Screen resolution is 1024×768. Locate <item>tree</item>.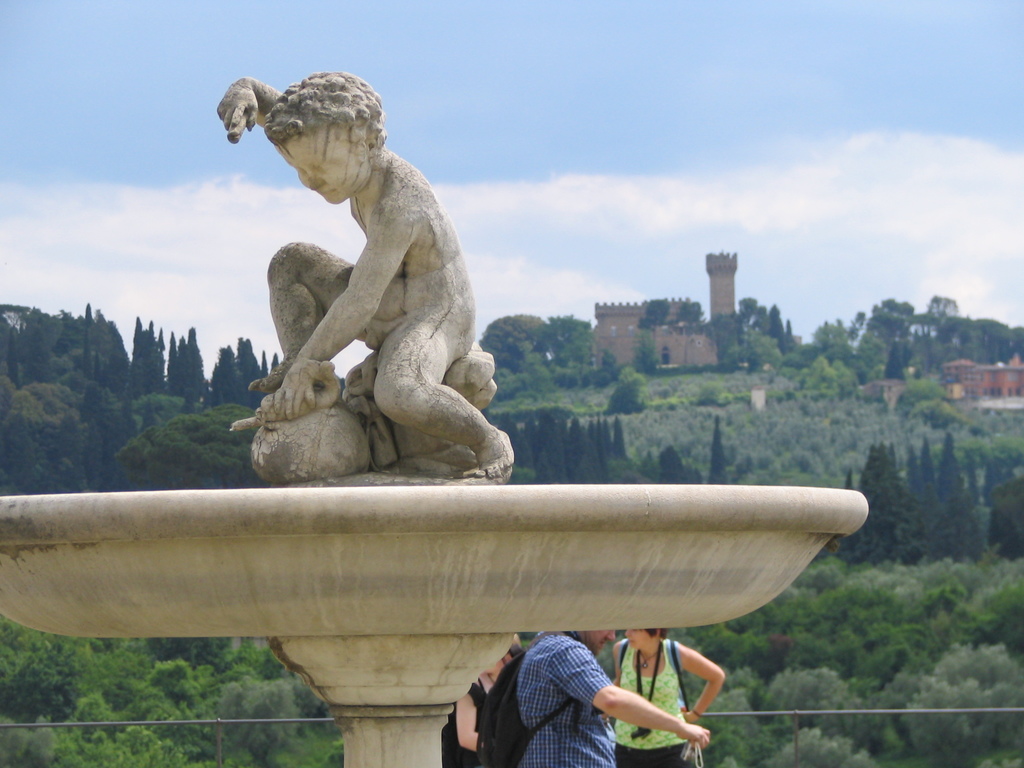
x1=636, y1=289, x2=1023, y2=386.
